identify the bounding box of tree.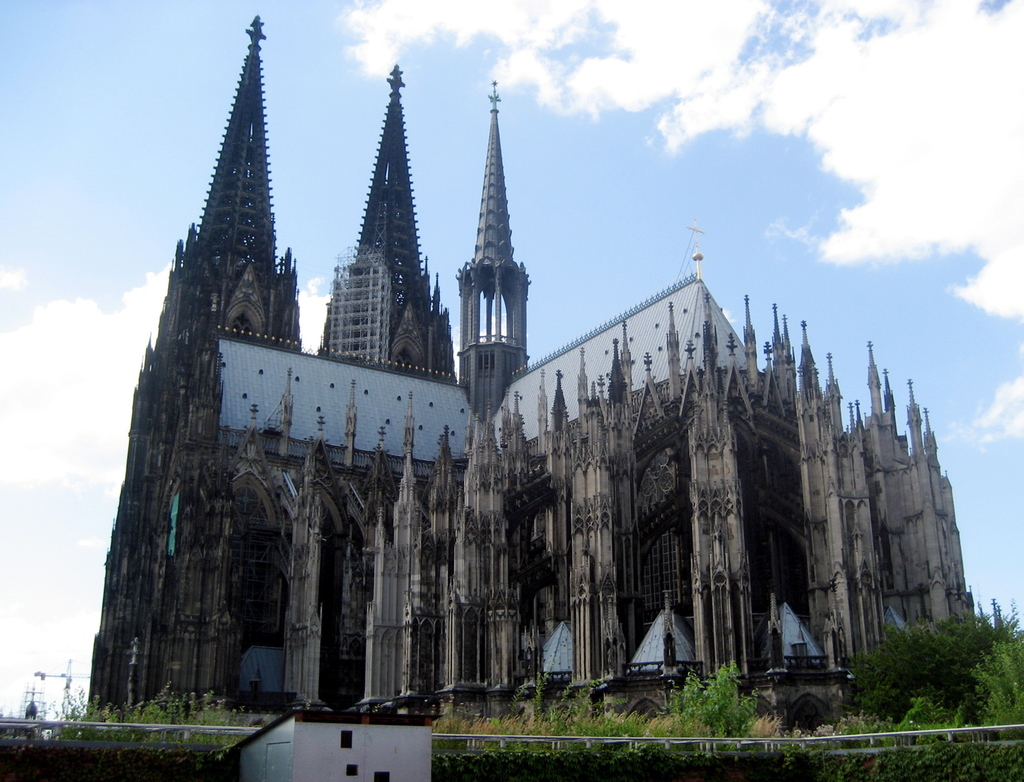
x1=815 y1=601 x2=997 y2=730.
